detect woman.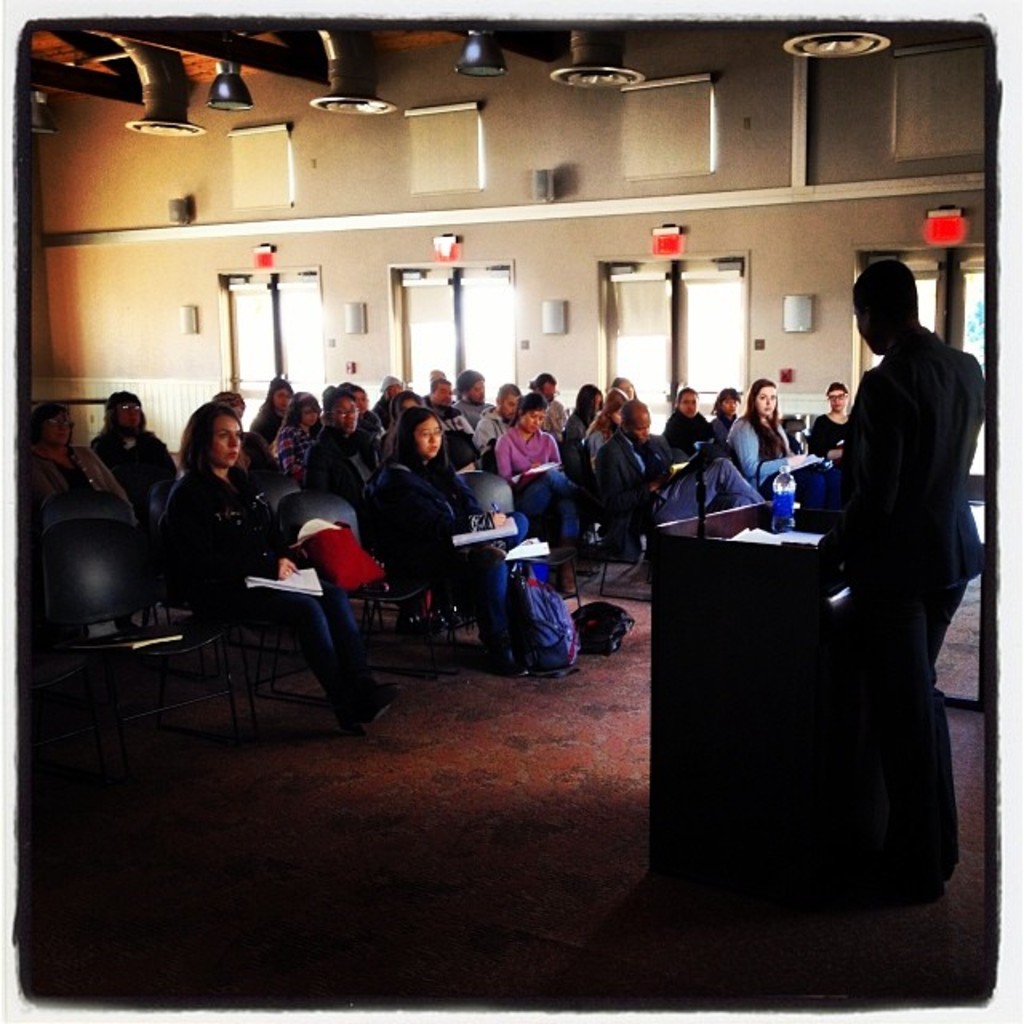
Detected at crop(810, 376, 859, 461).
